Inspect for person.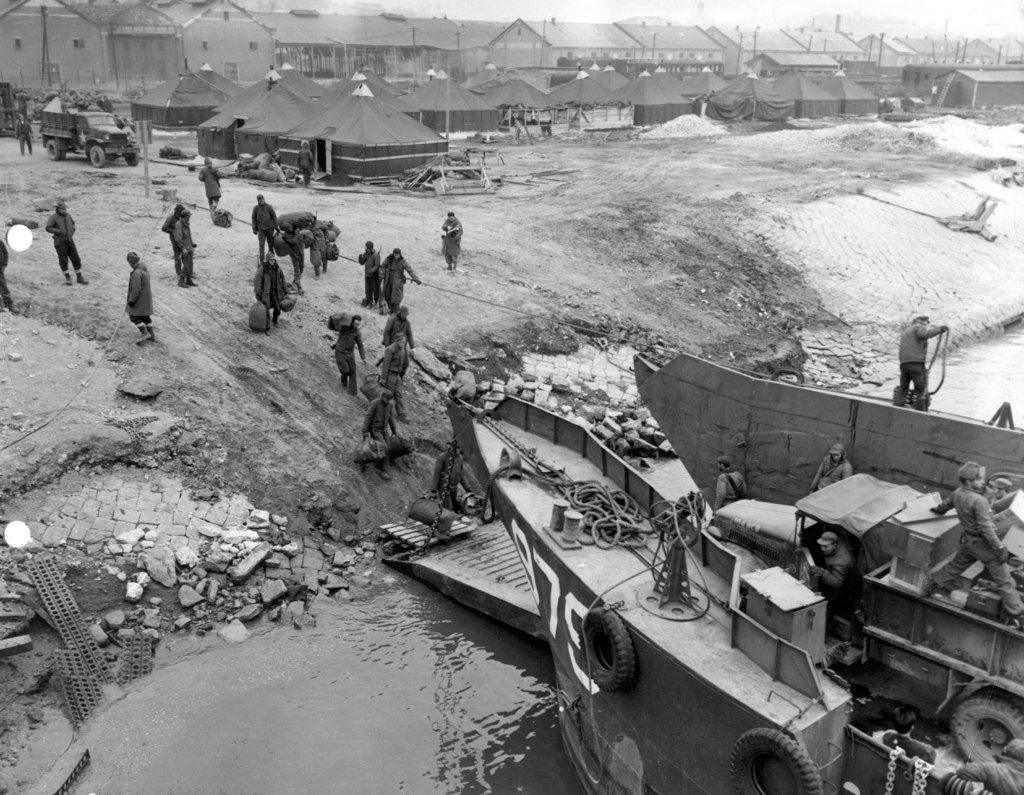
Inspection: detection(441, 209, 461, 269).
